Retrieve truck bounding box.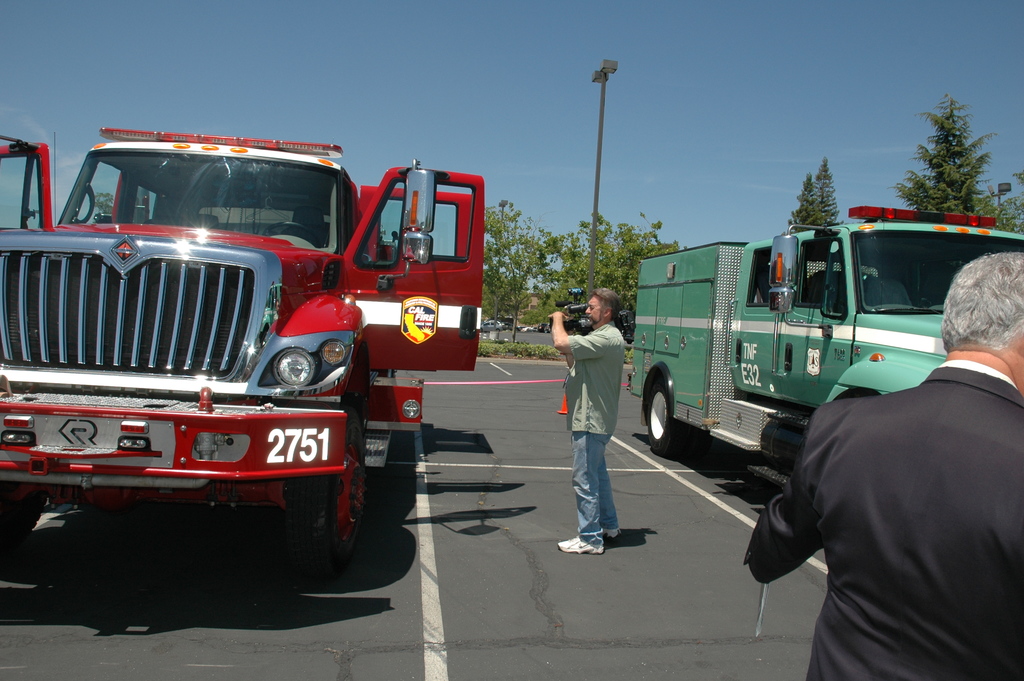
Bounding box: pyautogui.locateOnScreen(0, 104, 481, 573).
